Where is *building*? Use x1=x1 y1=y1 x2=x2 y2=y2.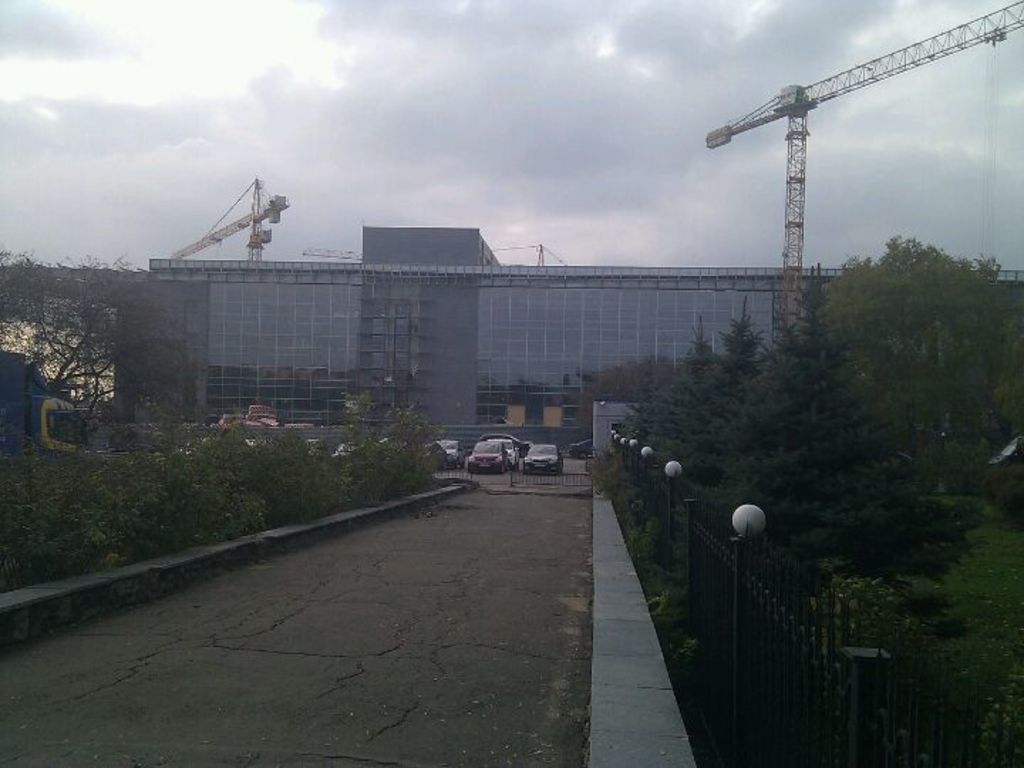
x1=149 y1=226 x2=1023 y2=454.
